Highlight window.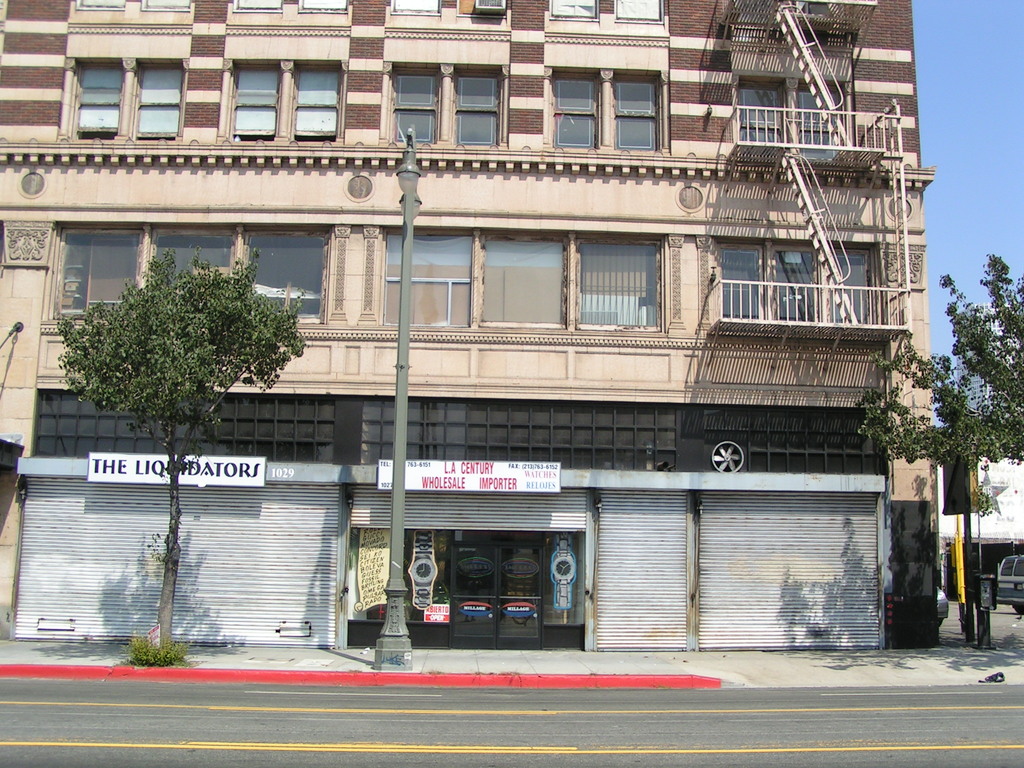
Highlighted region: locate(483, 228, 567, 330).
